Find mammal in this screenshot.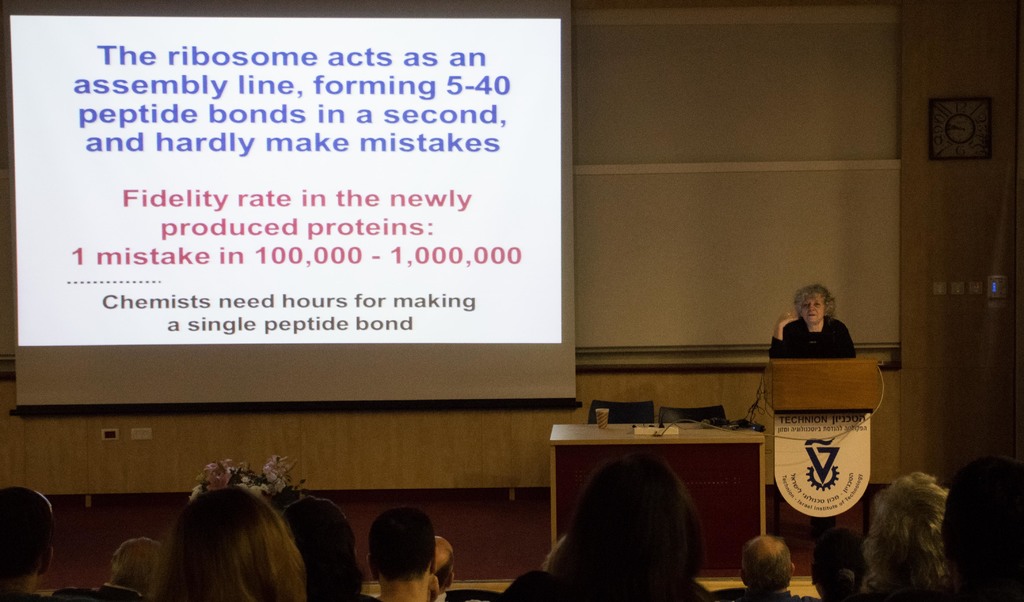
The bounding box for mammal is 0/486/56/601.
